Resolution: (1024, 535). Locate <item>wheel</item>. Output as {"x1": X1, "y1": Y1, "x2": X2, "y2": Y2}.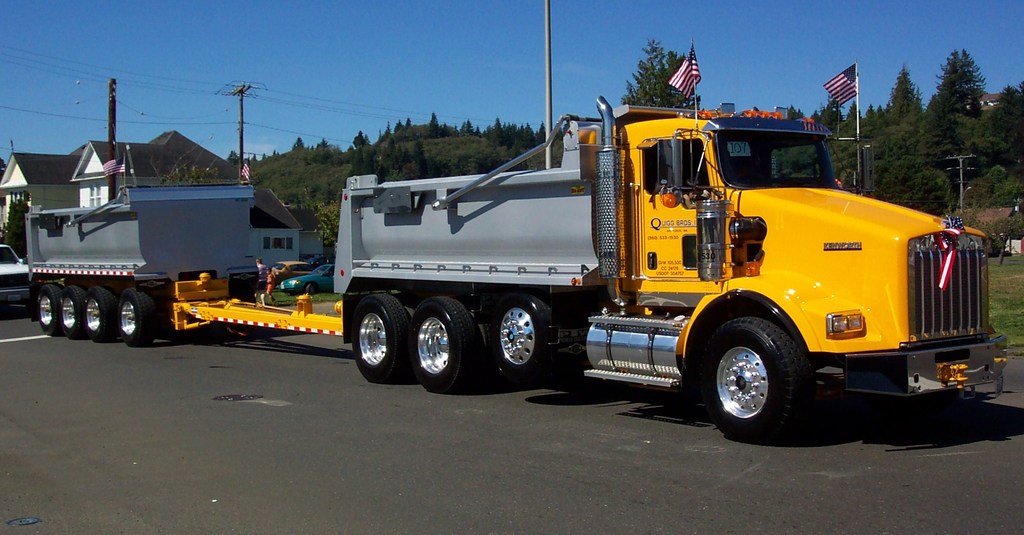
{"x1": 484, "y1": 294, "x2": 557, "y2": 381}.
